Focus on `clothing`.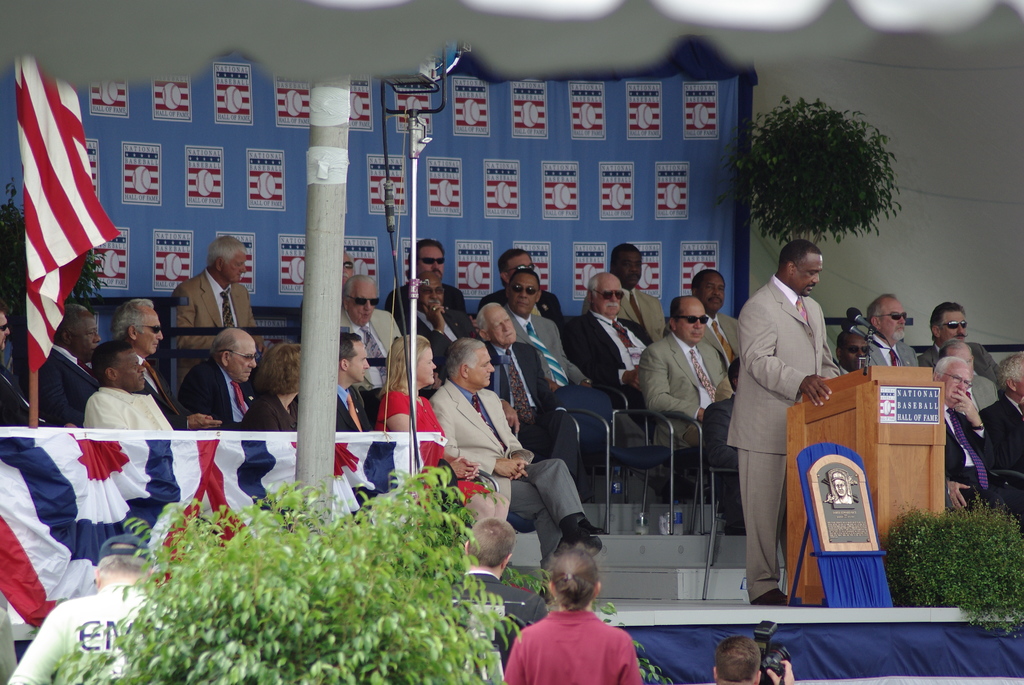
Focused at (488, 341, 583, 478).
